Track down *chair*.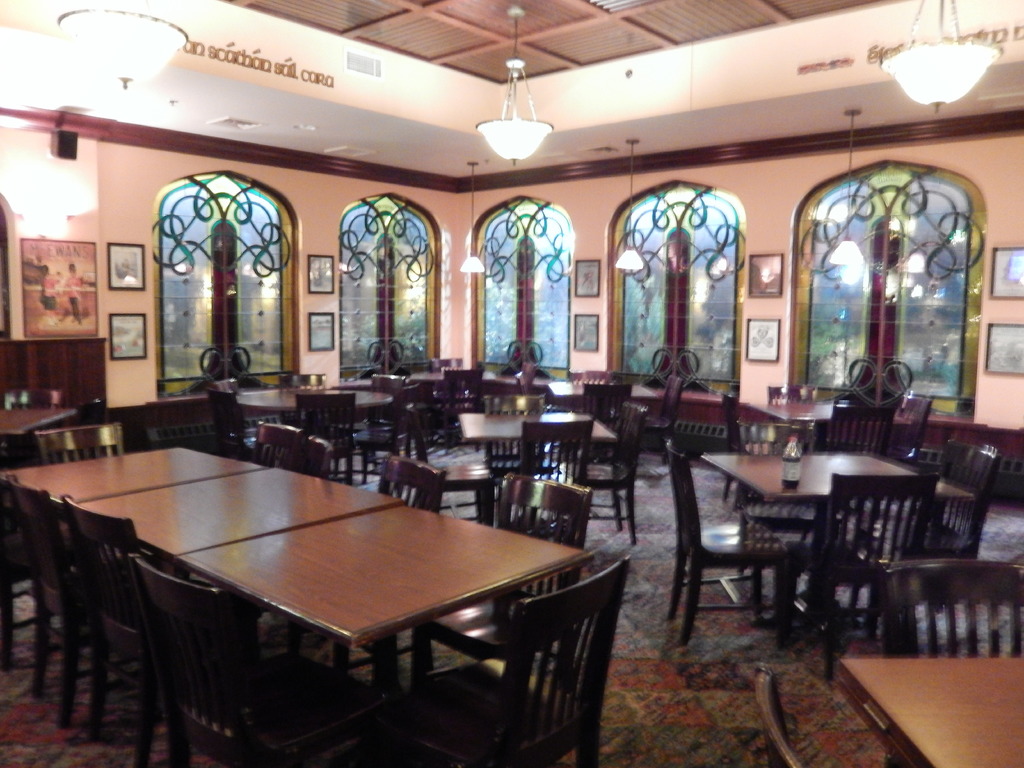
Tracked to Rect(278, 447, 437, 708).
